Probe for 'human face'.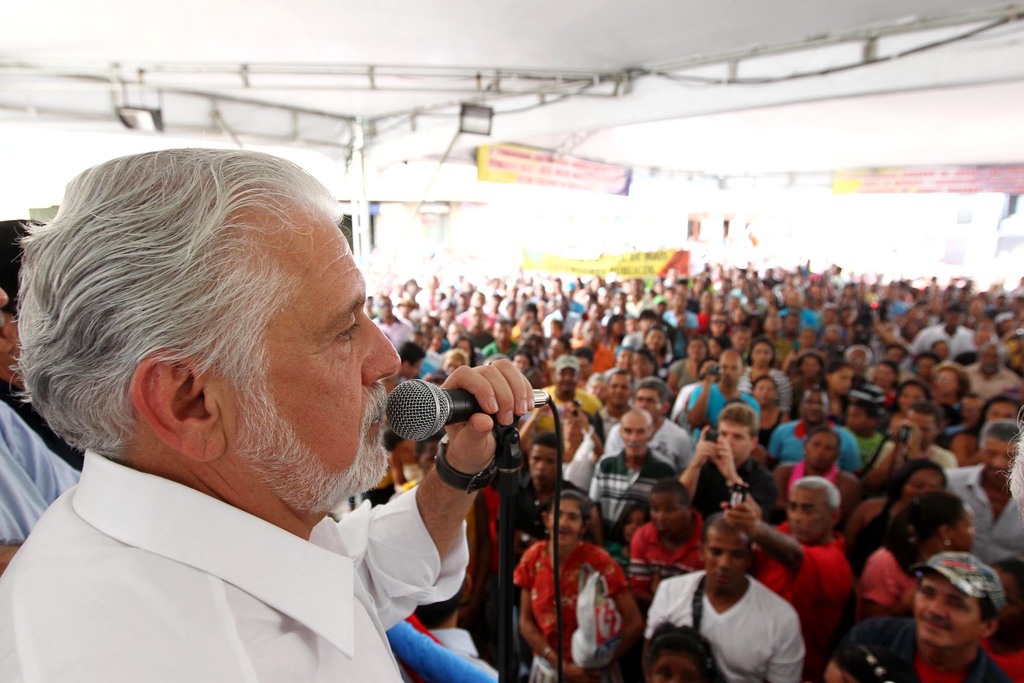
Probe result: Rect(616, 347, 630, 369).
